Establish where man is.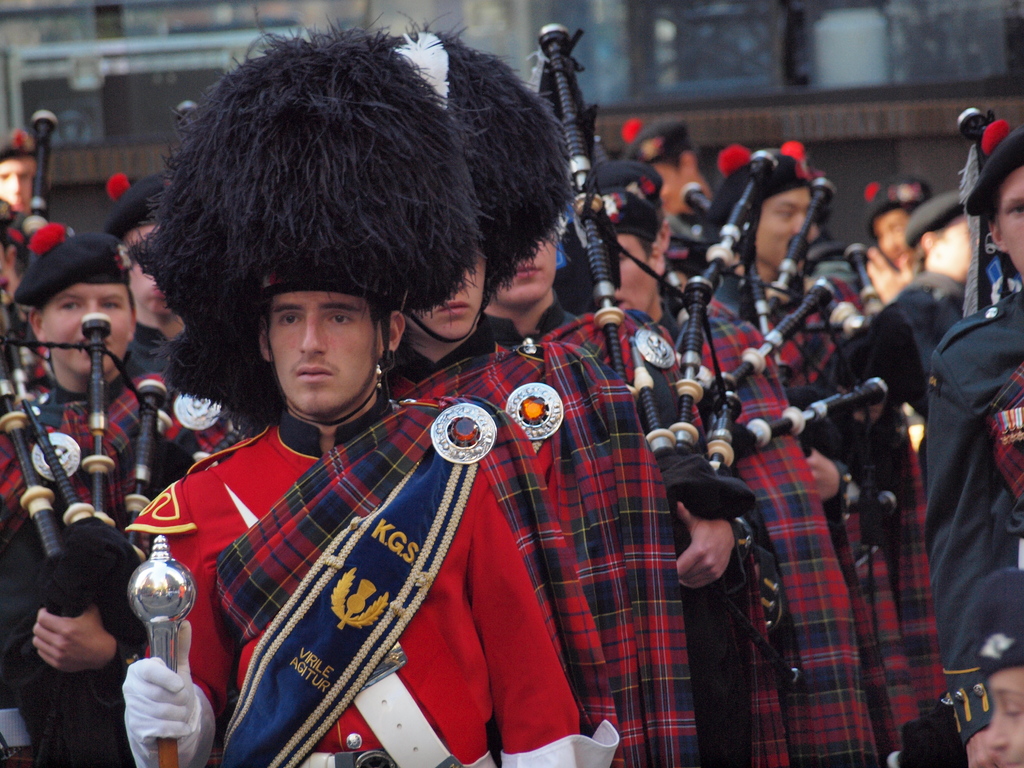
Established at 125,6,618,767.
